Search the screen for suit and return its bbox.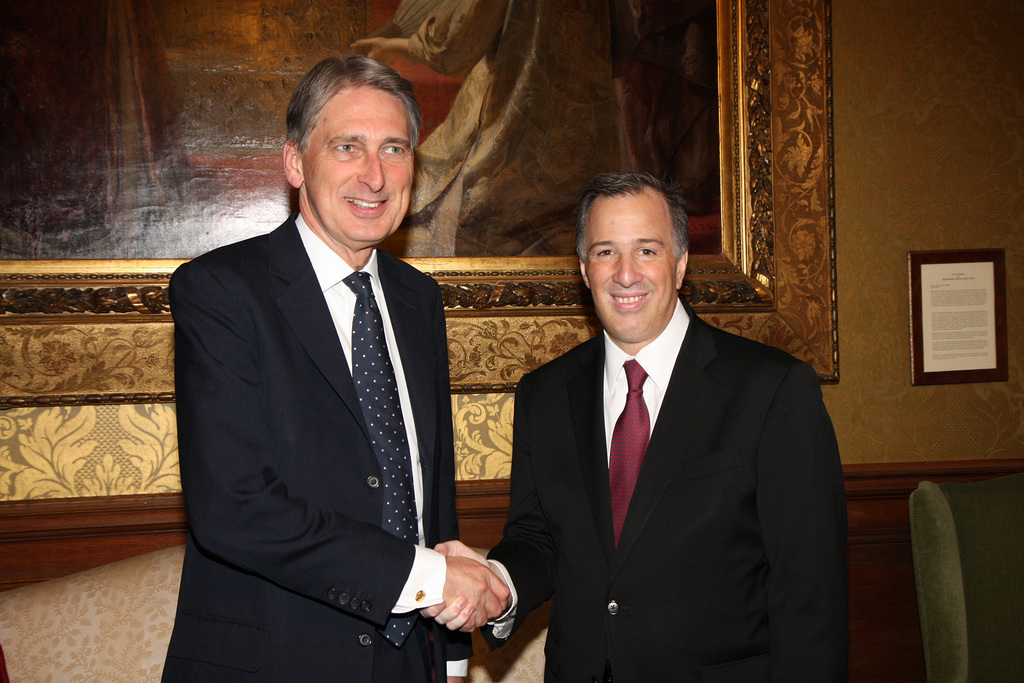
Found: left=153, top=209, right=476, bottom=682.
